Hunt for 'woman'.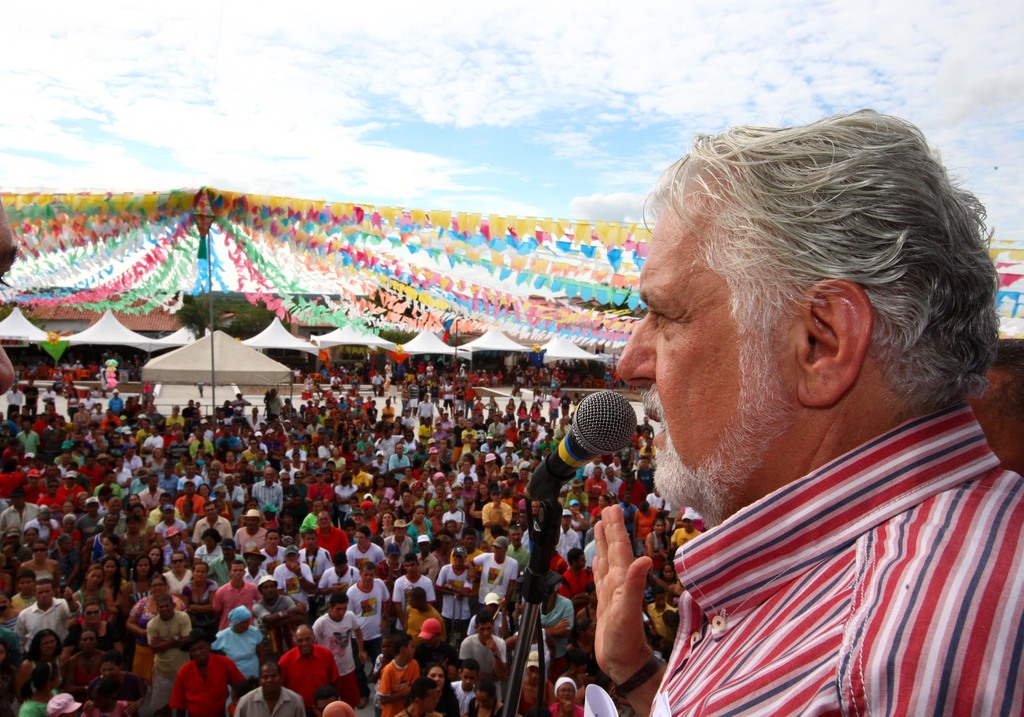
Hunted down at box=[129, 577, 182, 681].
